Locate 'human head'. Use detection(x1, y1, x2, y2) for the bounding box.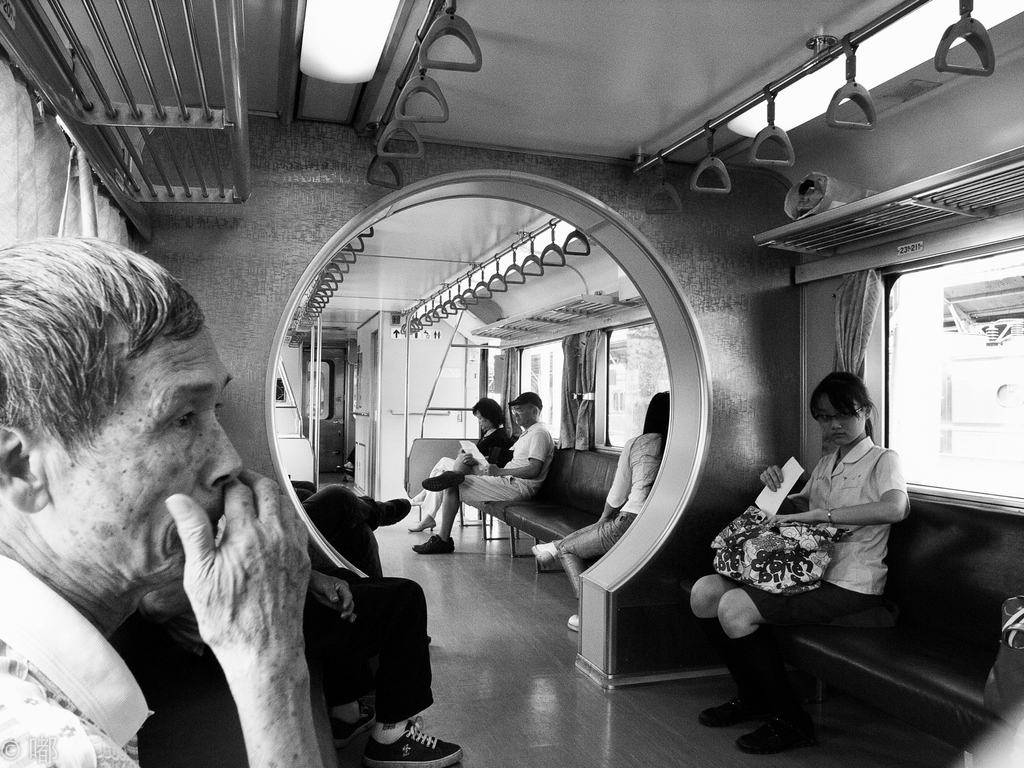
detection(0, 234, 245, 590).
